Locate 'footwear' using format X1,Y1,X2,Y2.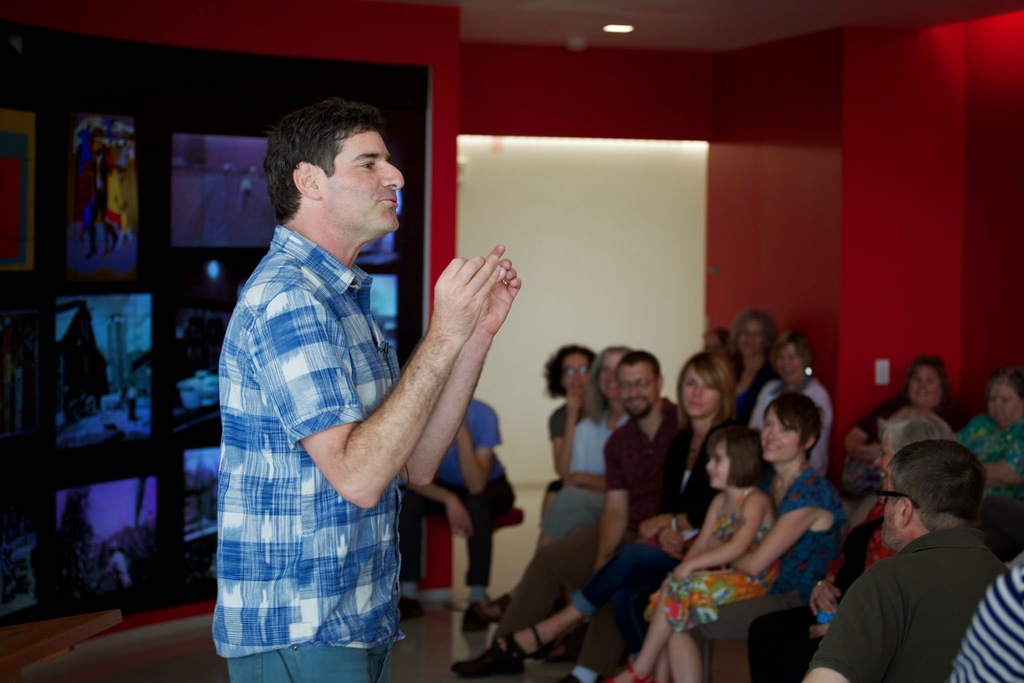
499,617,552,661.
